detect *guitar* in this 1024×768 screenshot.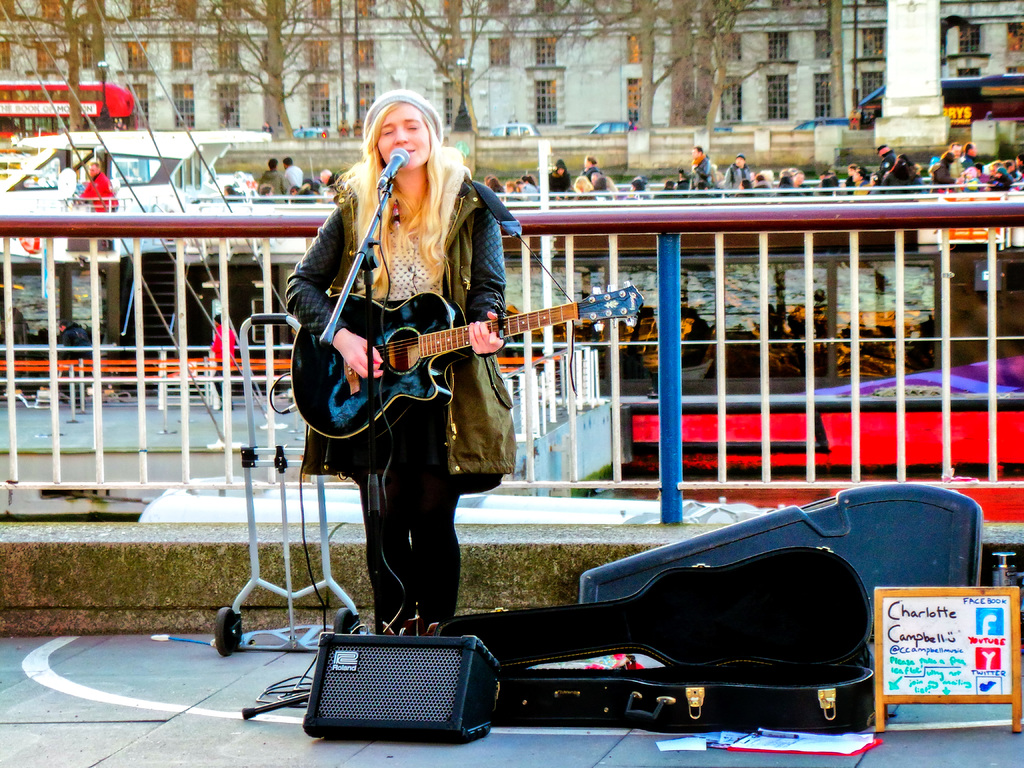
Detection: BBox(287, 277, 648, 444).
